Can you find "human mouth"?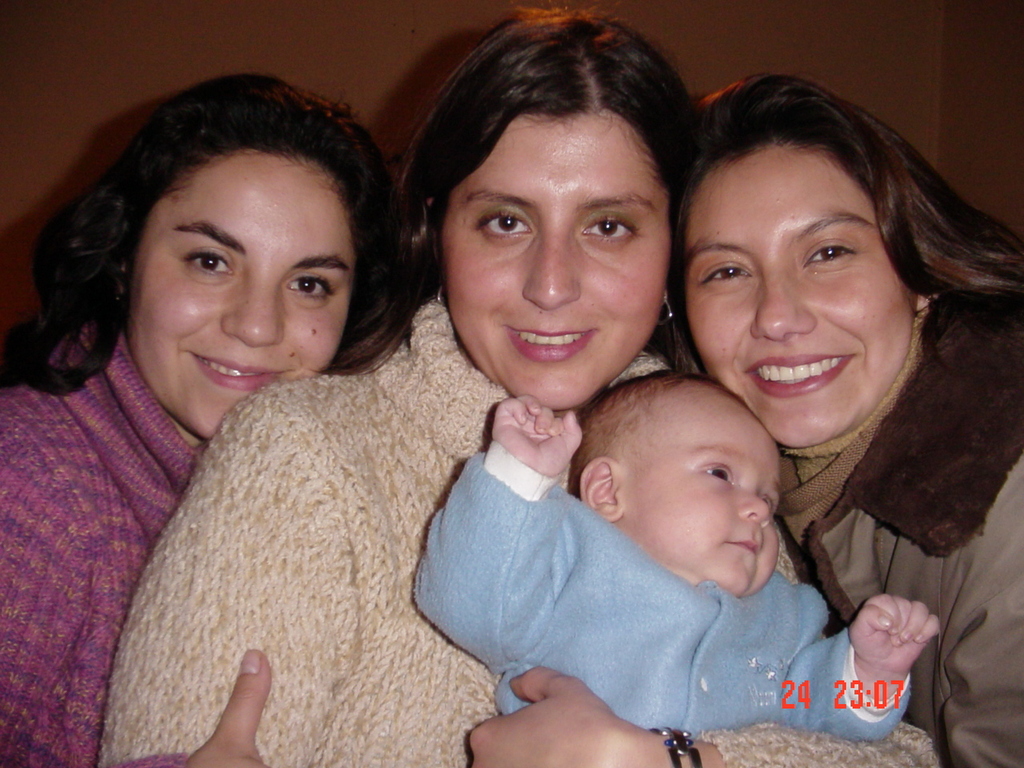
Yes, bounding box: locate(722, 538, 759, 559).
